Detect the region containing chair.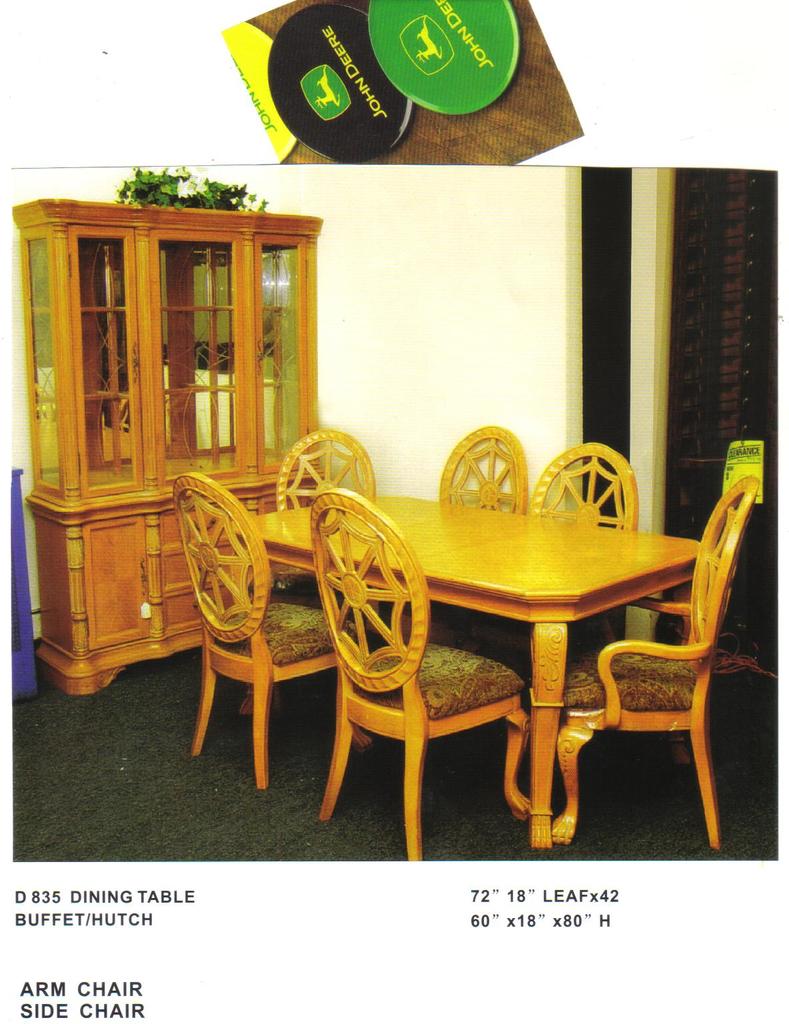
pyautogui.locateOnScreen(394, 420, 532, 643).
